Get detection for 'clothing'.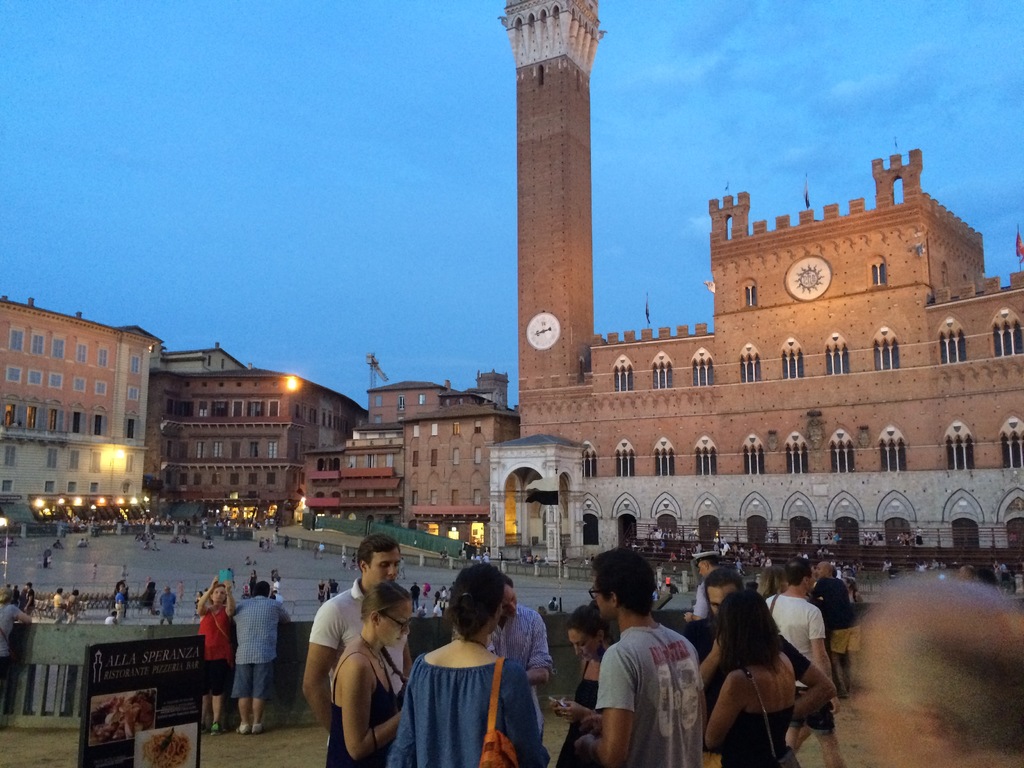
Detection: <region>138, 580, 157, 610</region>.
